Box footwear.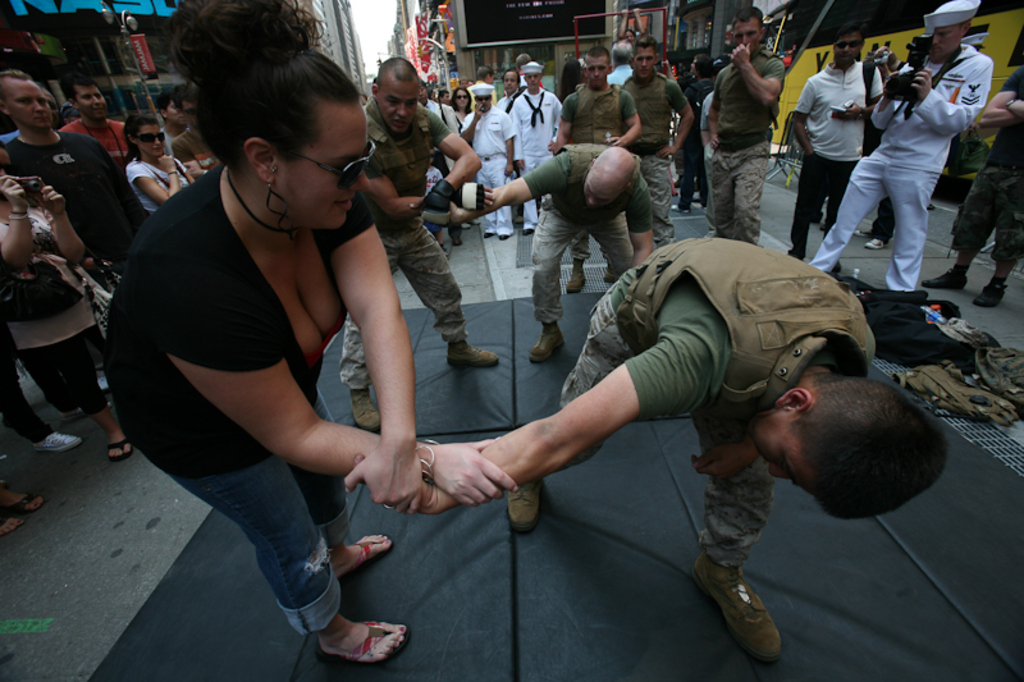
(x1=453, y1=238, x2=465, y2=244).
